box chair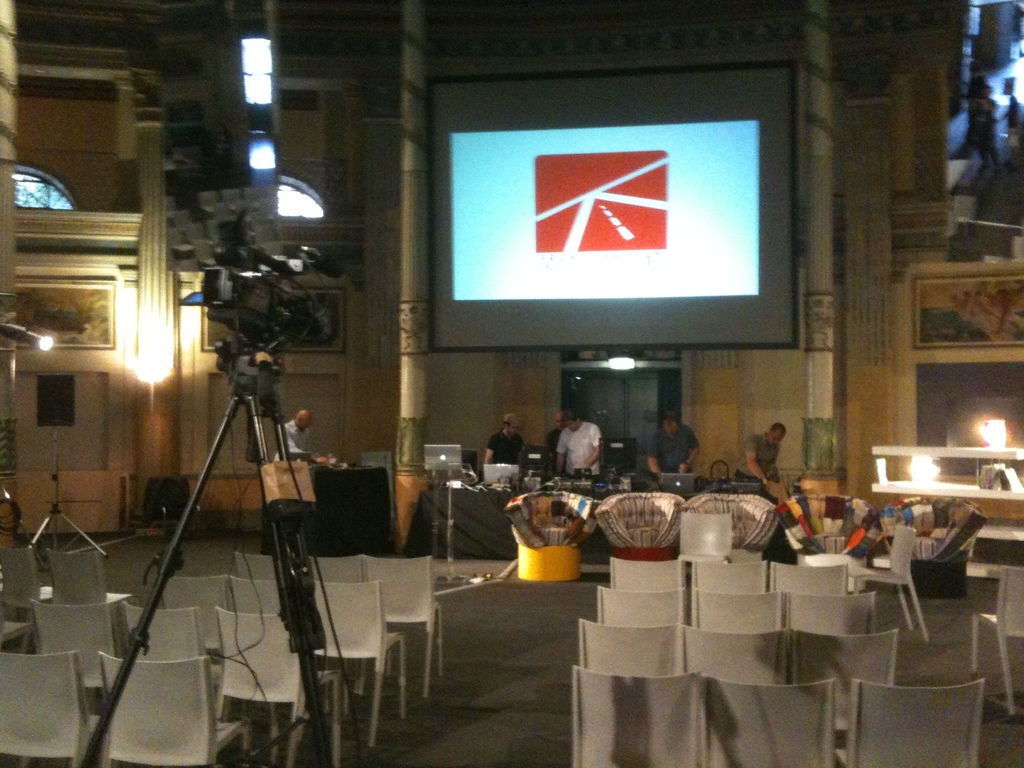
detection(684, 621, 790, 686)
